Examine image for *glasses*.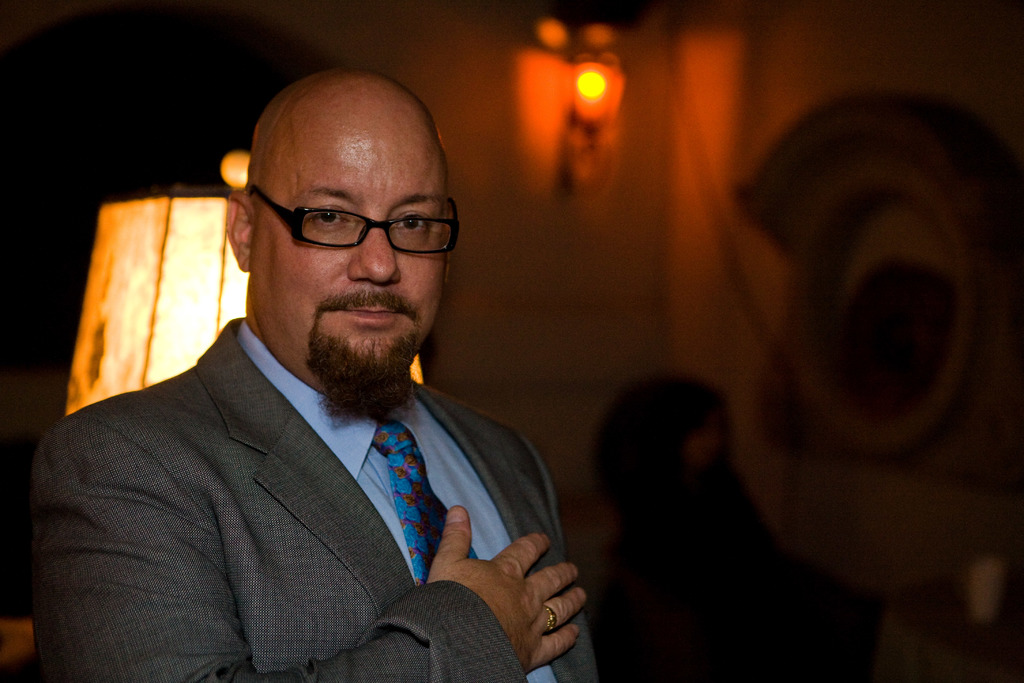
Examination result: detection(251, 190, 459, 254).
